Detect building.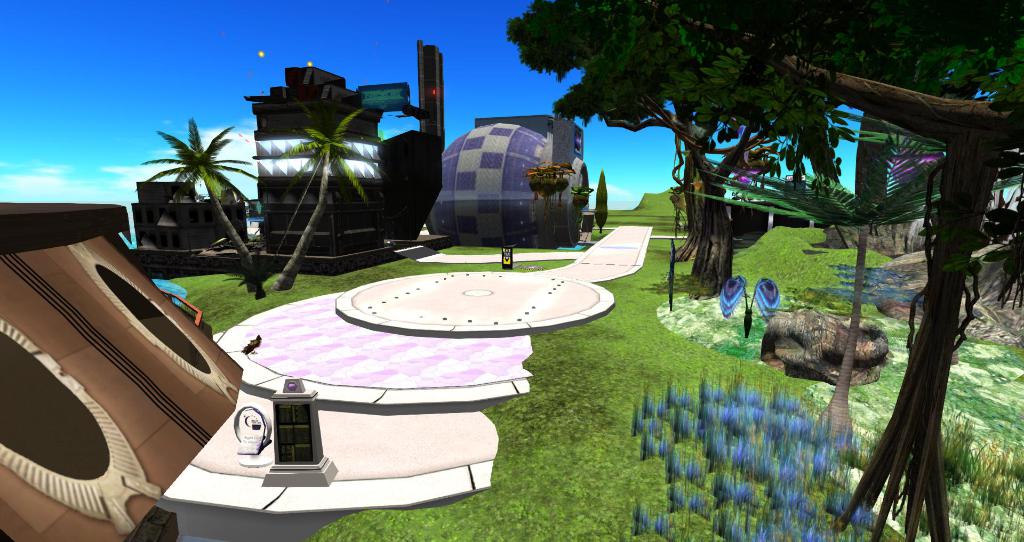
Detected at select_region(244, 65, 394, 278).
